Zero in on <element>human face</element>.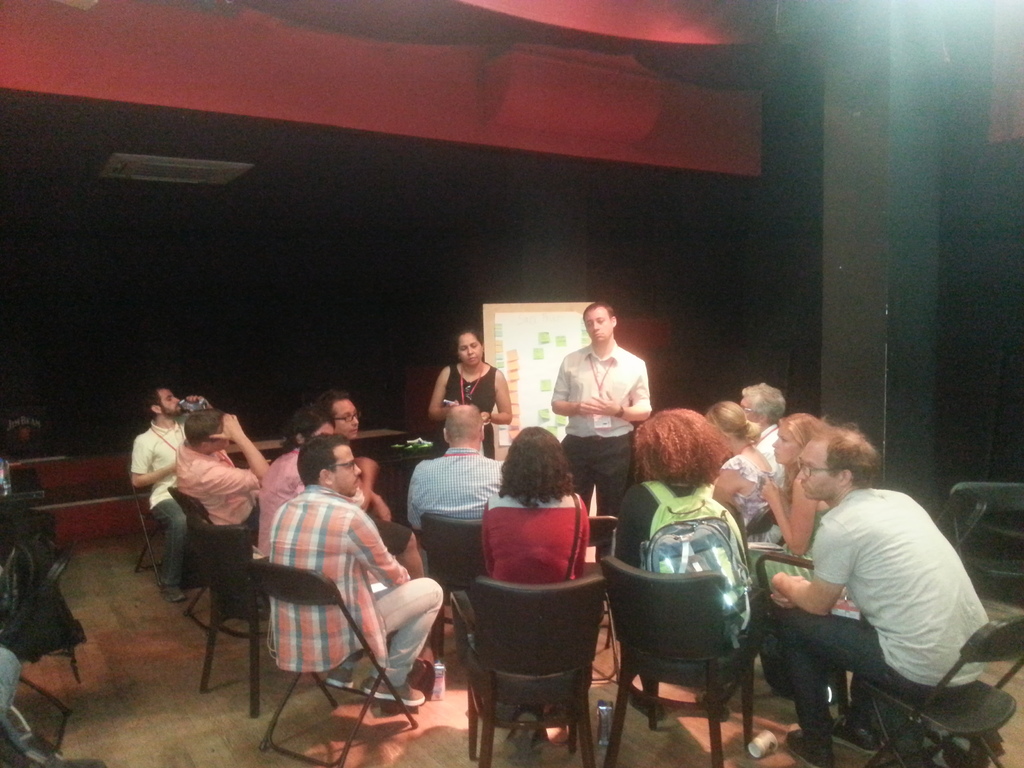
Zeroed in: pyautogui.locateOnScreen(584, 310, 609, 342).
